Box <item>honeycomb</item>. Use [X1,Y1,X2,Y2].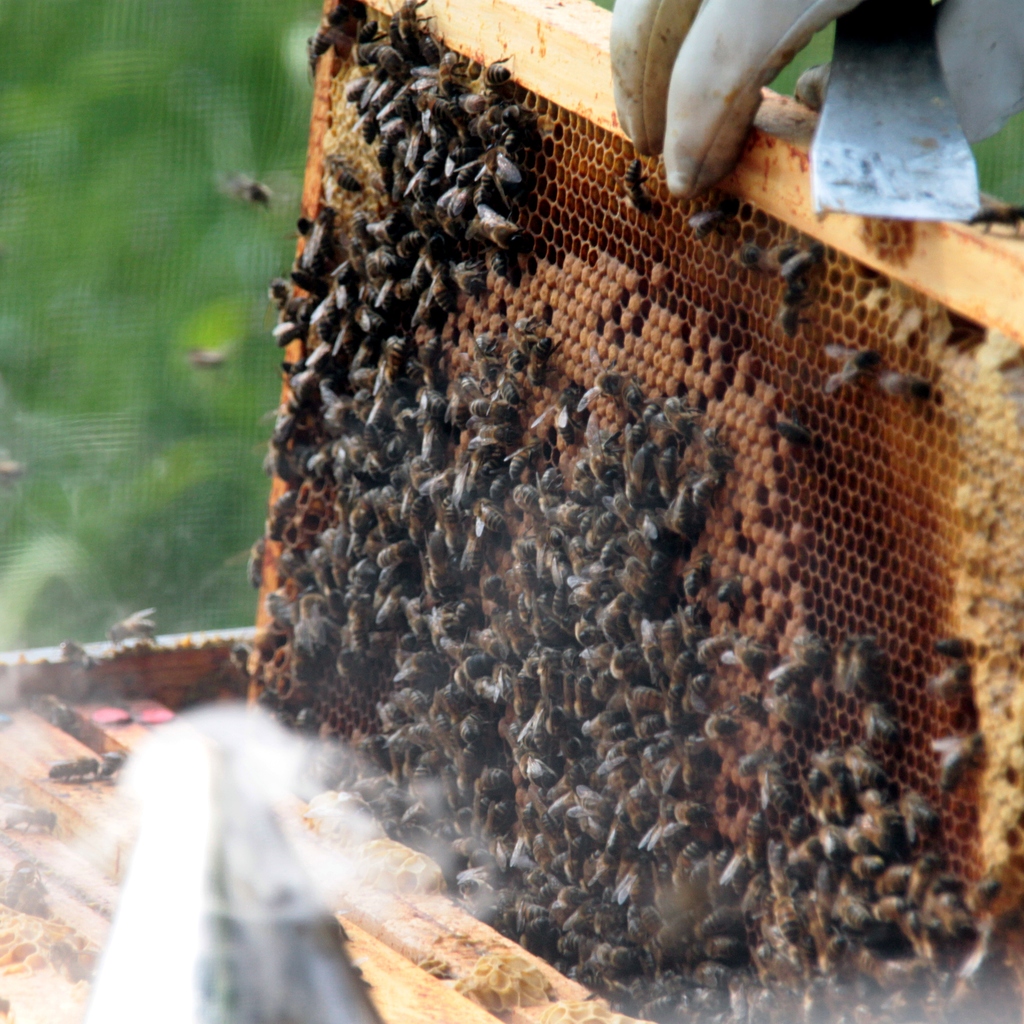
[275,0,1023,1018].
